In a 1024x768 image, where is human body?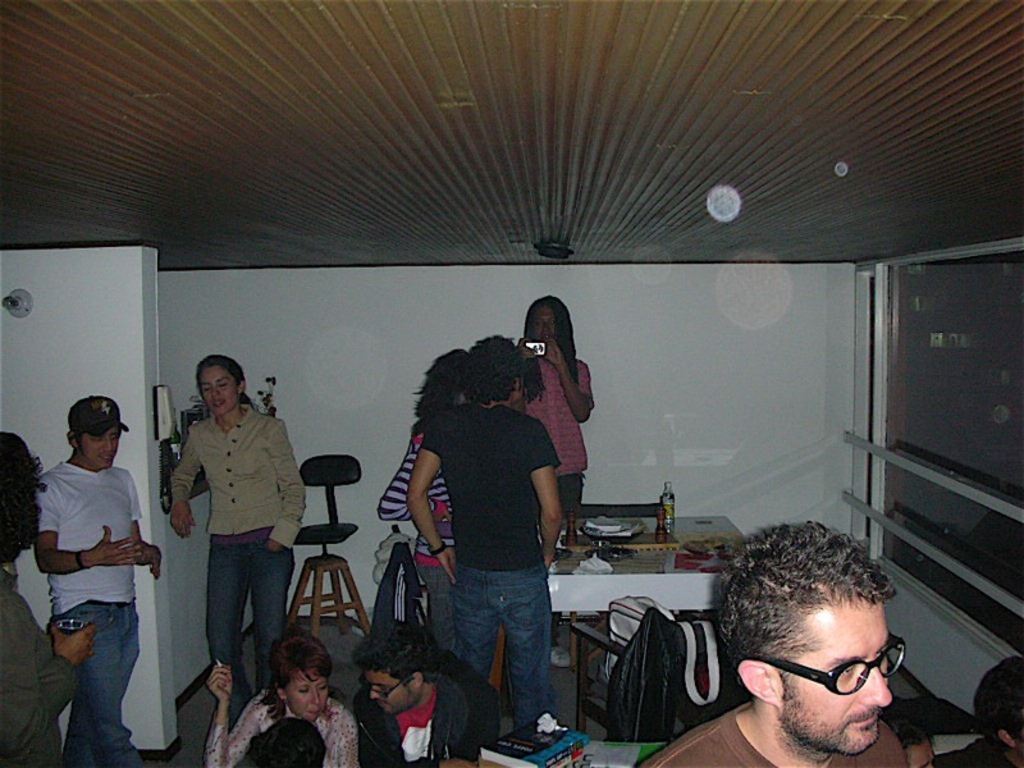
(x1=0, y1=567, x2=99, y2=767).
